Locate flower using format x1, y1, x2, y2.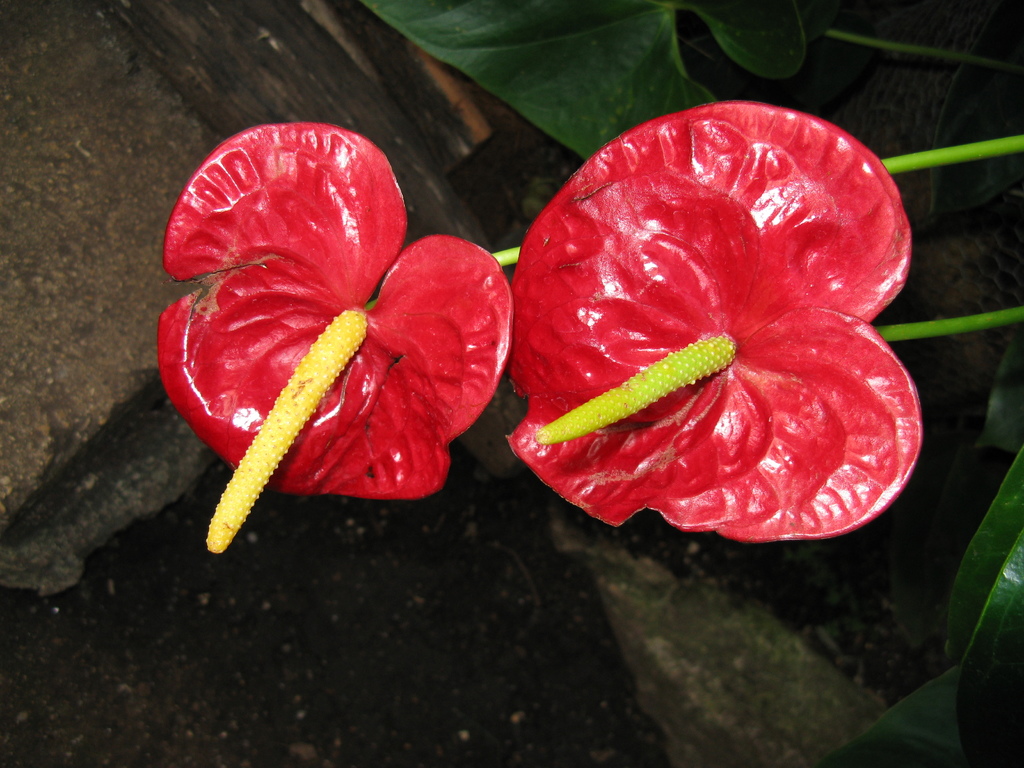
152, 123, 513, 553.
